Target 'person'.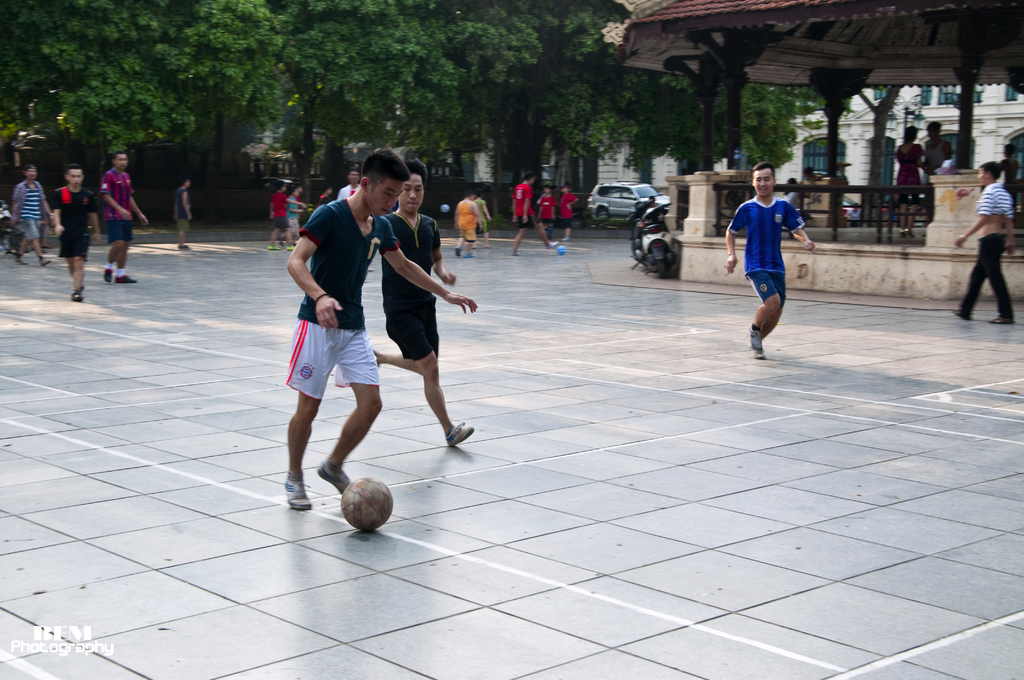
Target region: <box>786,173,811,232</box>.
